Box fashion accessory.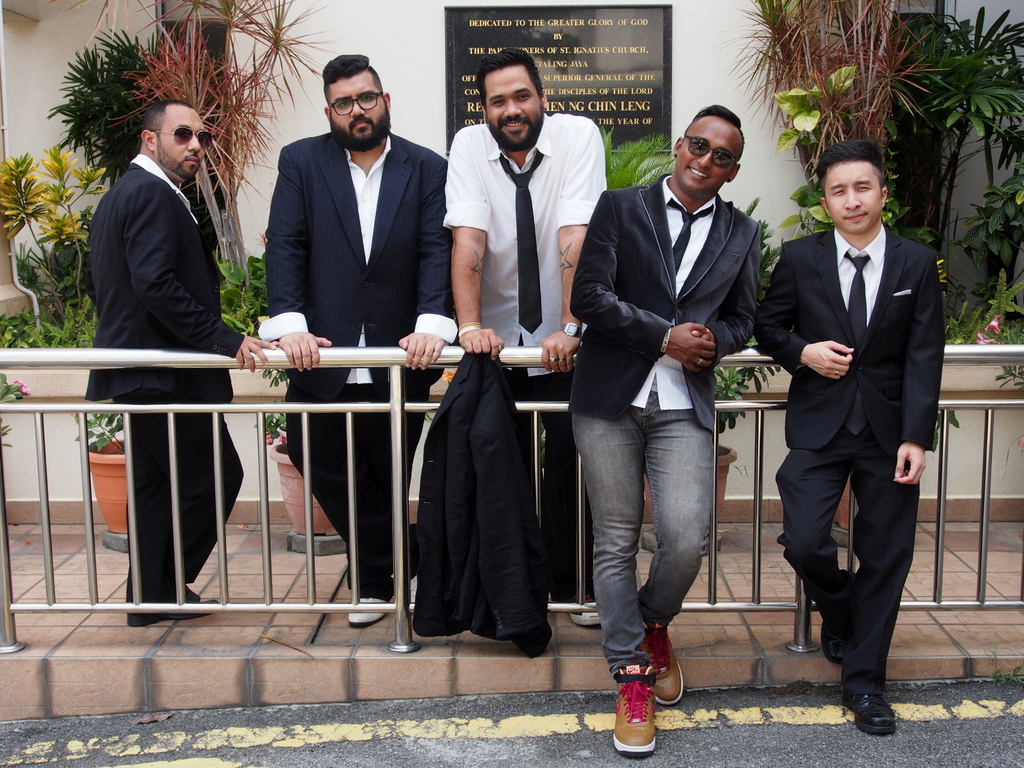
bbox=[657, 326, 673, 353].
